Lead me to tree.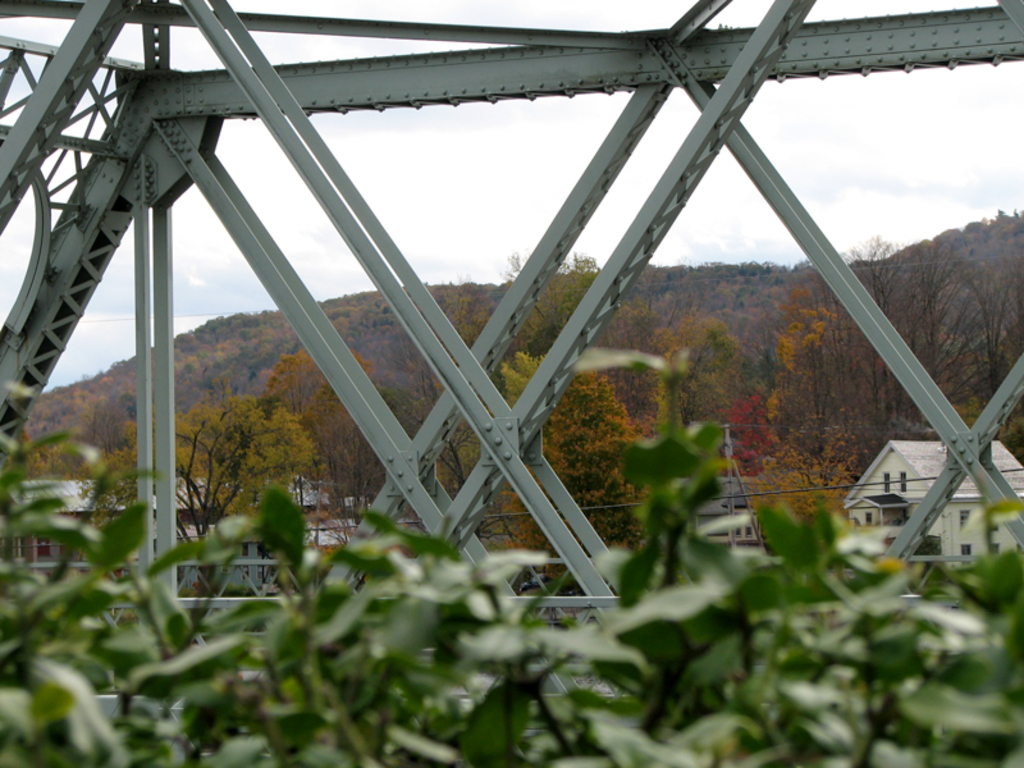
Lead to select_region(531, 347, 639, 525).
